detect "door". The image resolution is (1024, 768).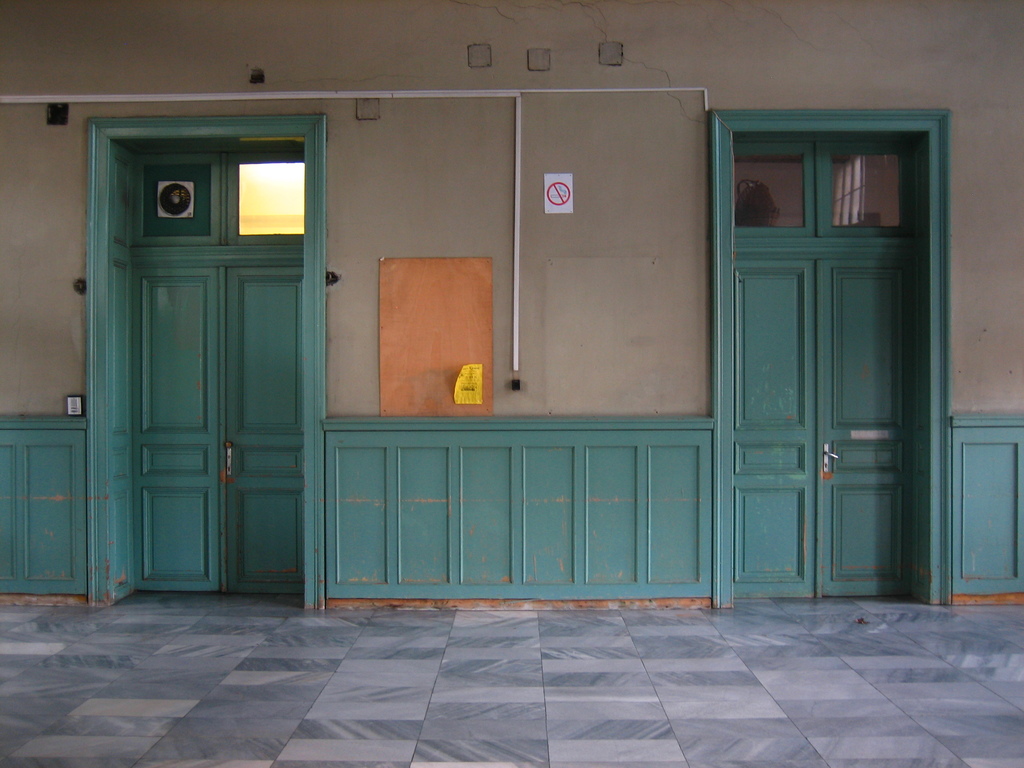
pyautogui.locateOnScreen(727, 244, 916, 595).
